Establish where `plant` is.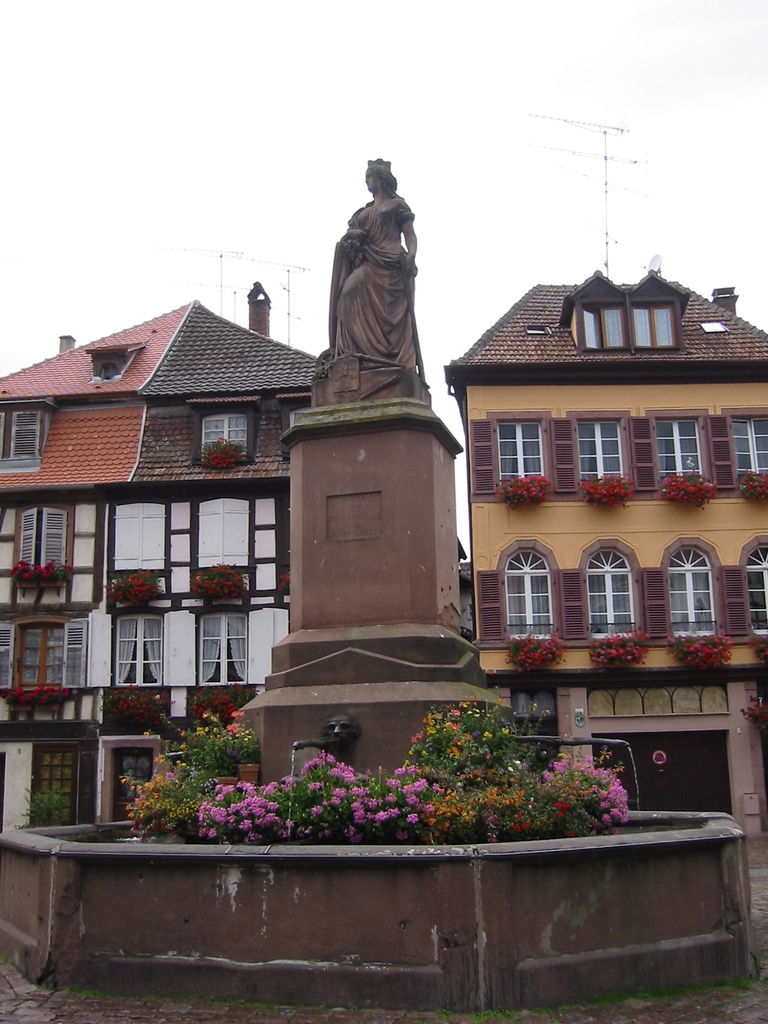
Established at bbox=(186, 563, 242, 603).
